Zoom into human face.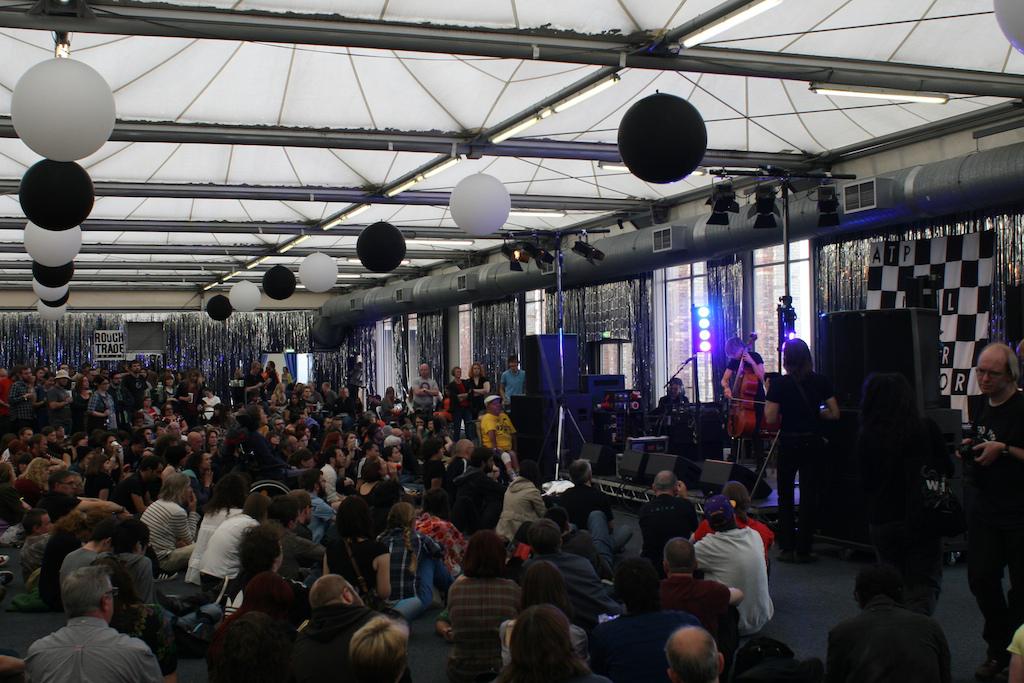
Zoom target: l=670, t=381, r=678, b=391.
